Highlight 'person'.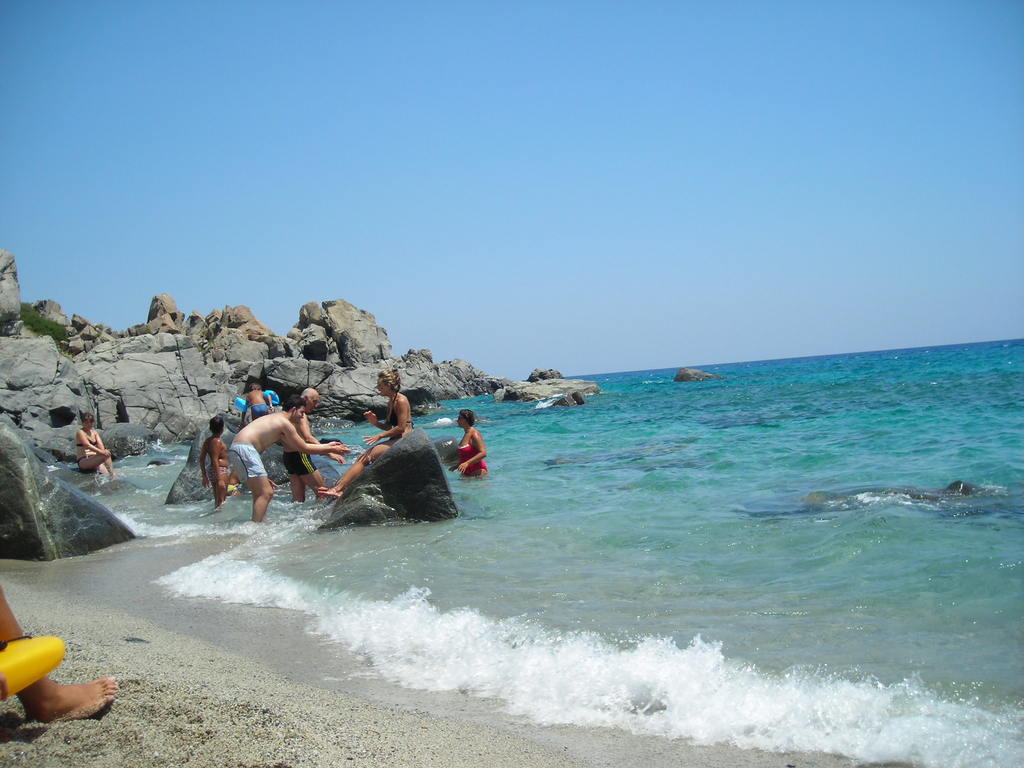
Highlighted region: region(75, 413, 115, 484).
